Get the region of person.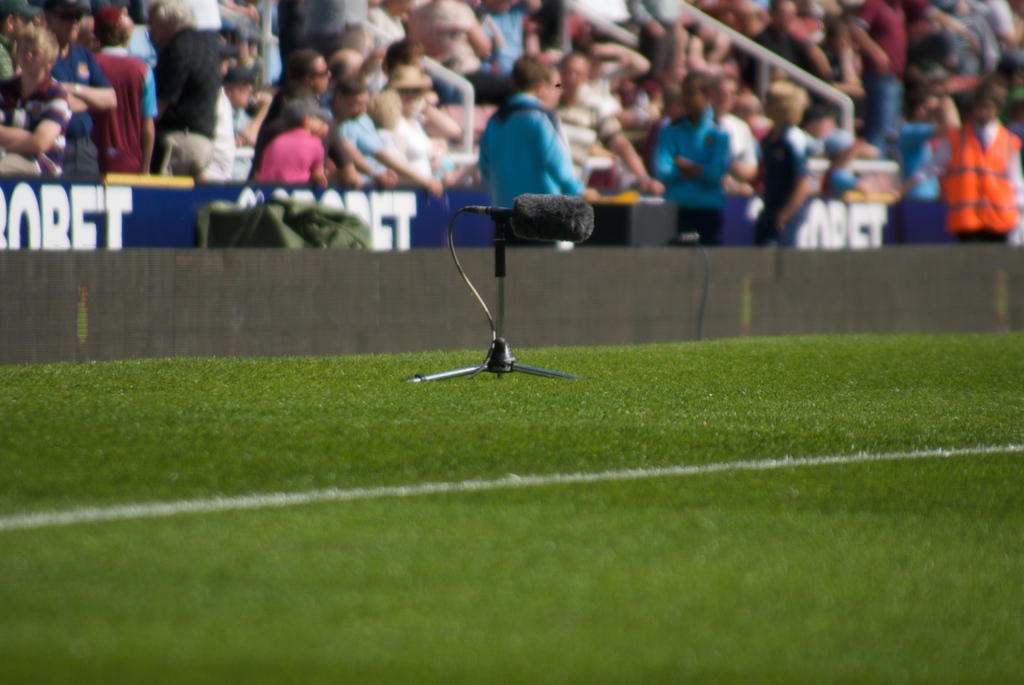
Rect(895, 83, 968, 243).
